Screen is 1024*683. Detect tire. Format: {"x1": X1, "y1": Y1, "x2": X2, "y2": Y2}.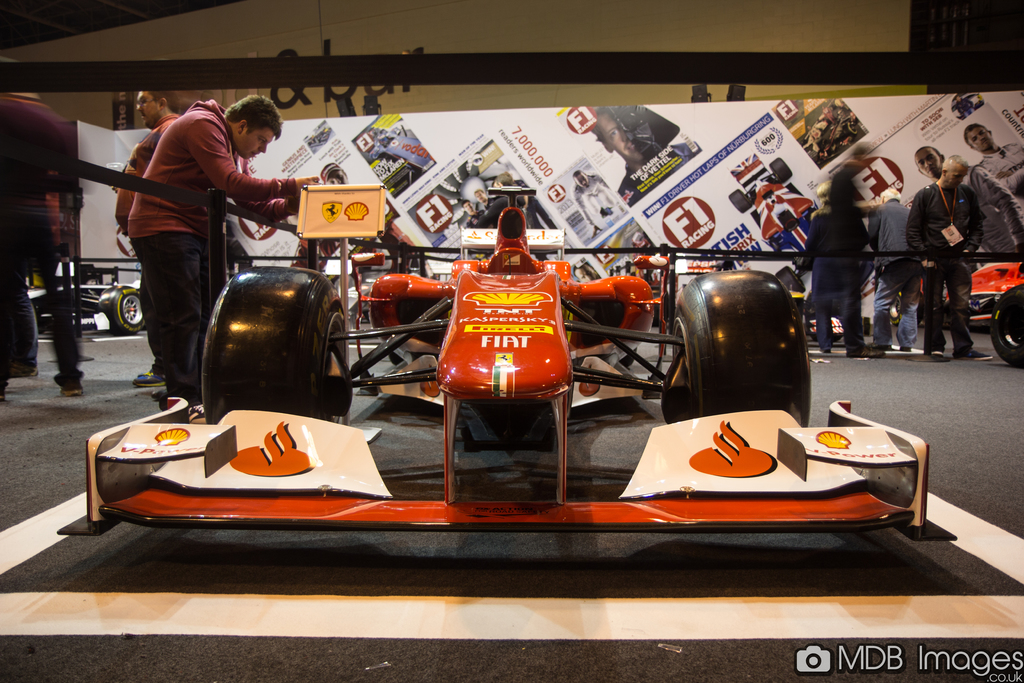
{"x1": 111, "y1": 286, "x2": 144, "y2": 333}.
